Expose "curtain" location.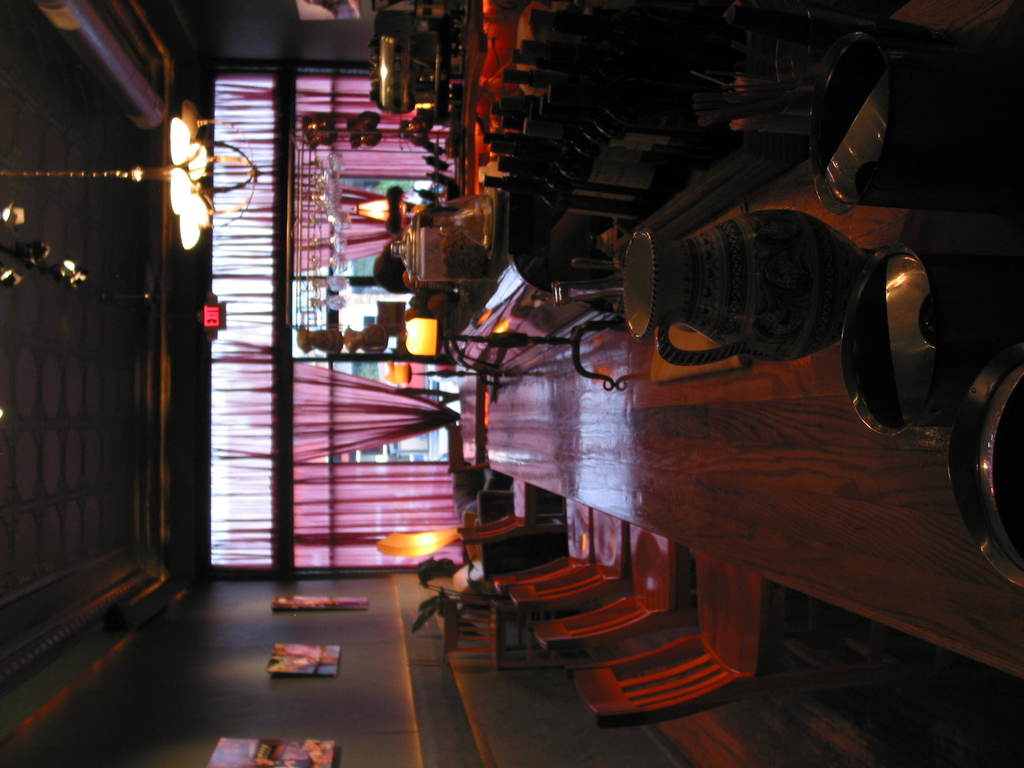
Exposed at x1=204 y1=183 x2=424 y2=265.
